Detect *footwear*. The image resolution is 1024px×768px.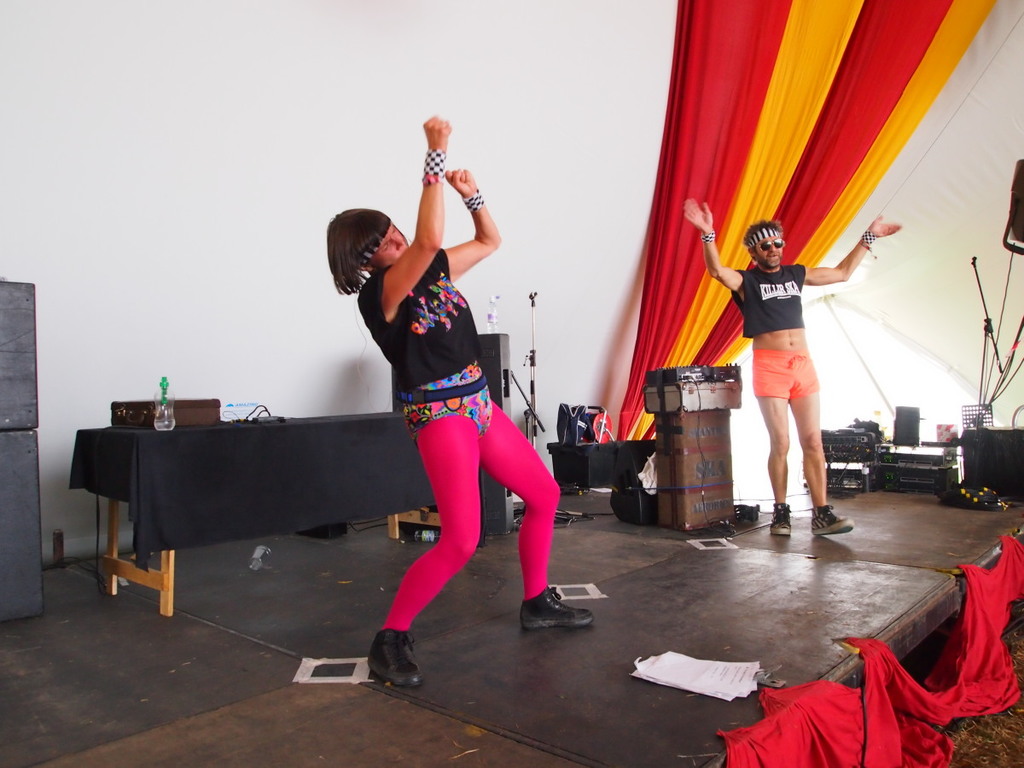
region(812, 505, 852, 542).
